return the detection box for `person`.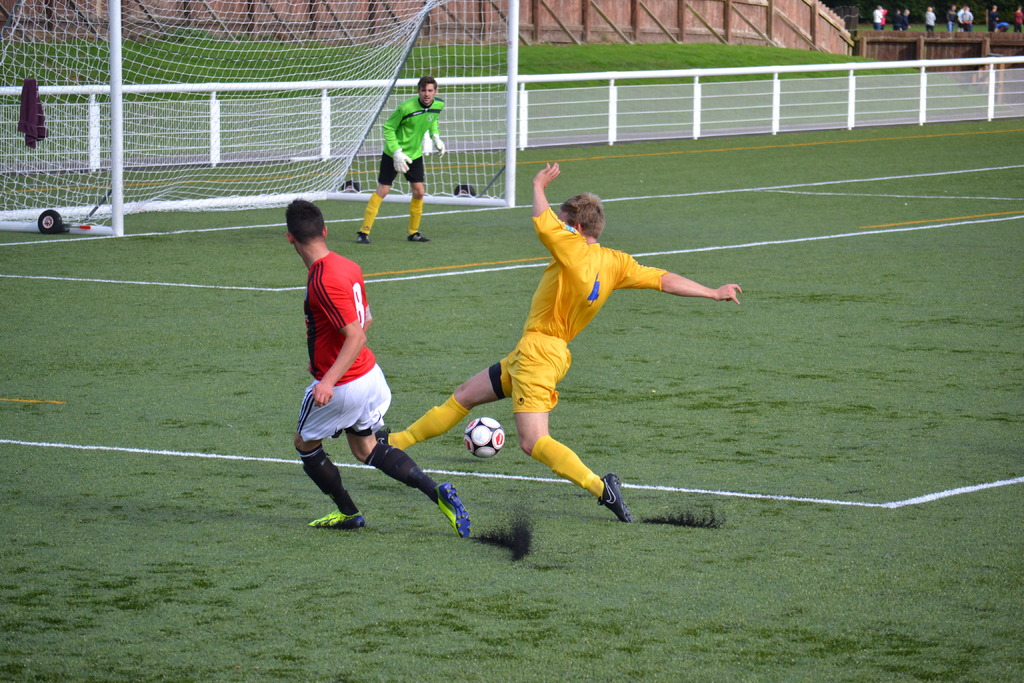
285 195 468 537.
